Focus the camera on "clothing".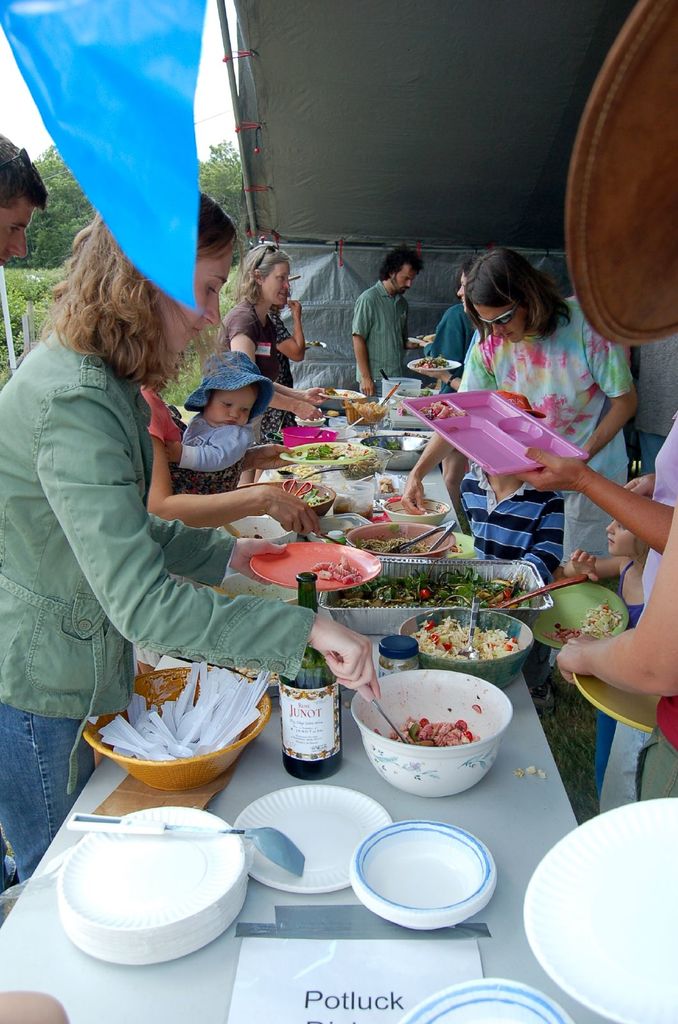
Focus region: rect(441, 285, 668, 664).
